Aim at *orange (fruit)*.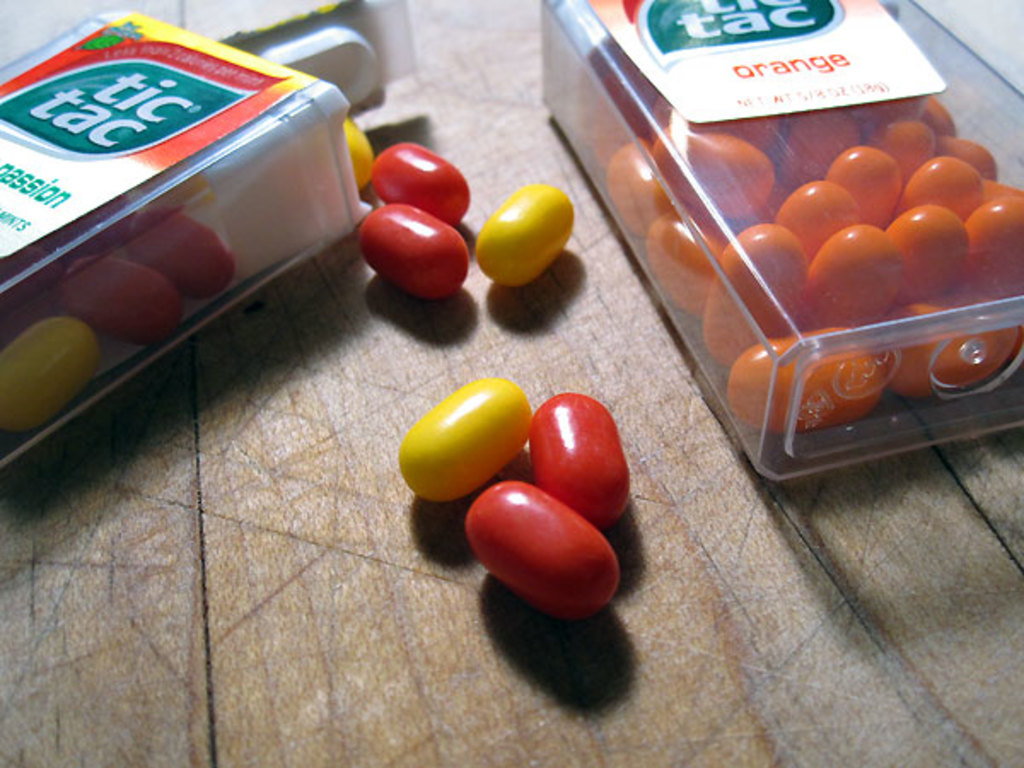
Aimed at {"left": 824, "top": 137, "right": 899, "bottom": 239}.
